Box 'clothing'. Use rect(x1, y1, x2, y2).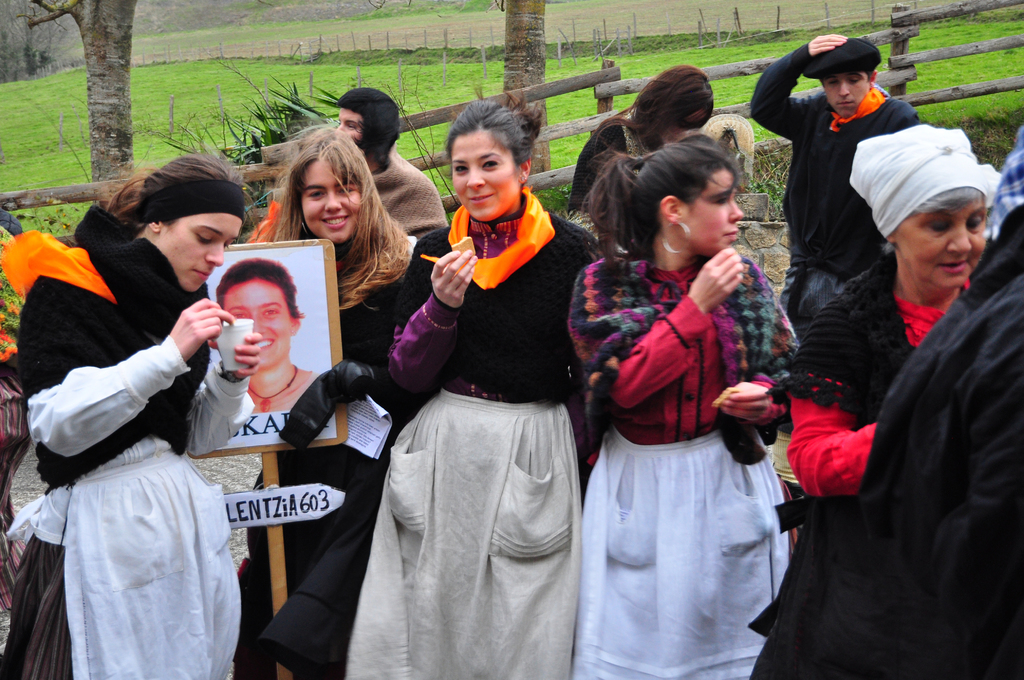
rect(745, 45, 930, 275).
